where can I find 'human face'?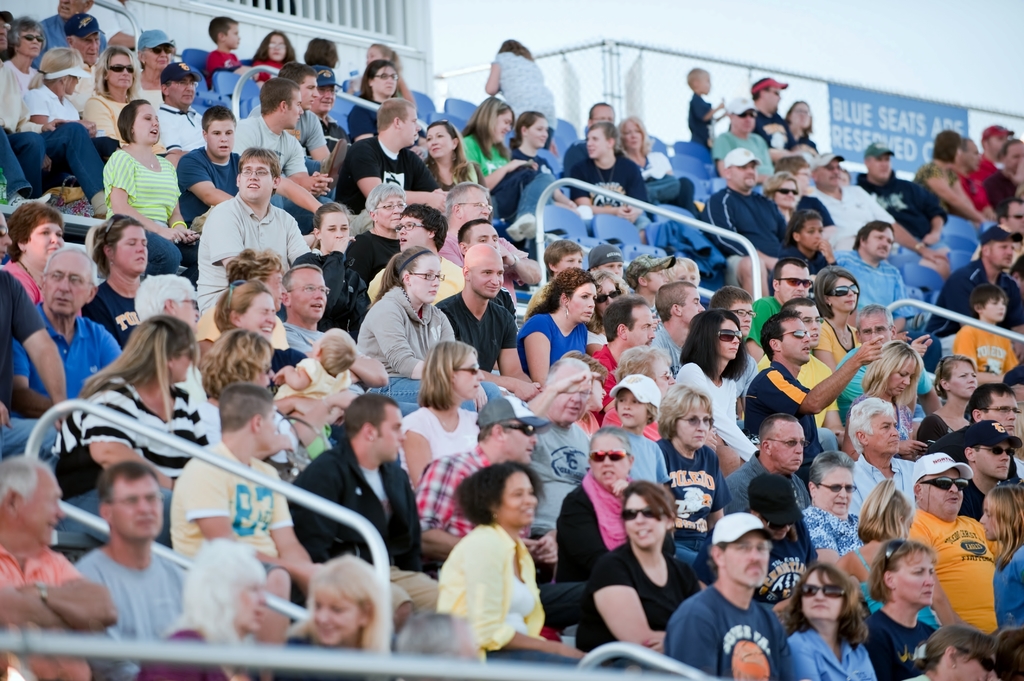
You can find it at bbox=[732, 155, 757, 190].
